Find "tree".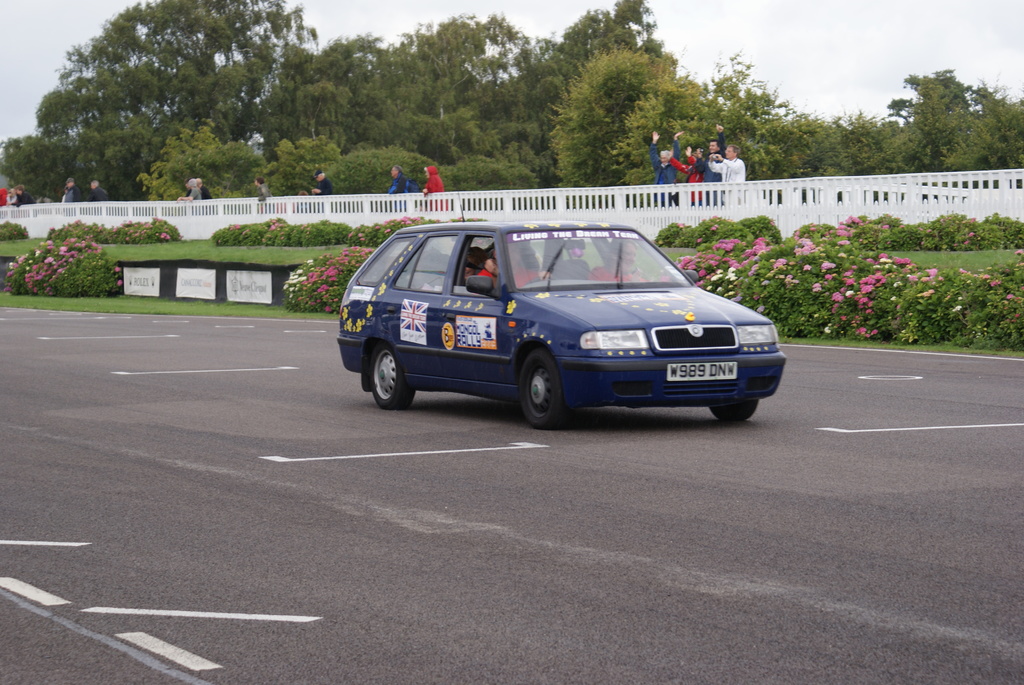
left=0, top=130, right=72, bottom=194.
